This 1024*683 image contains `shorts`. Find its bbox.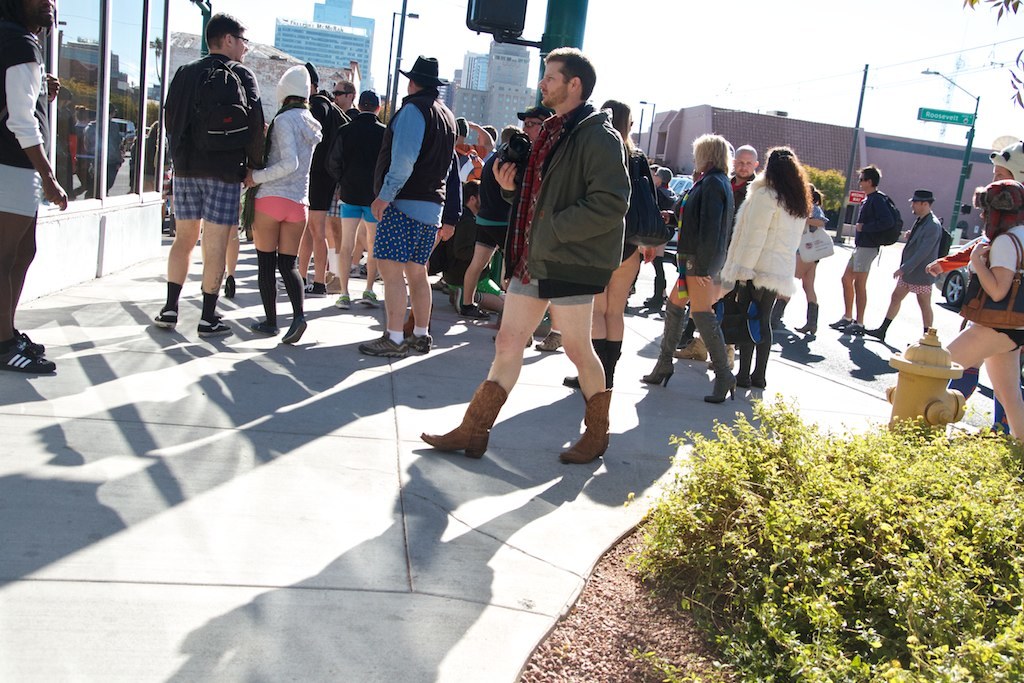
(174,176,240,224).
